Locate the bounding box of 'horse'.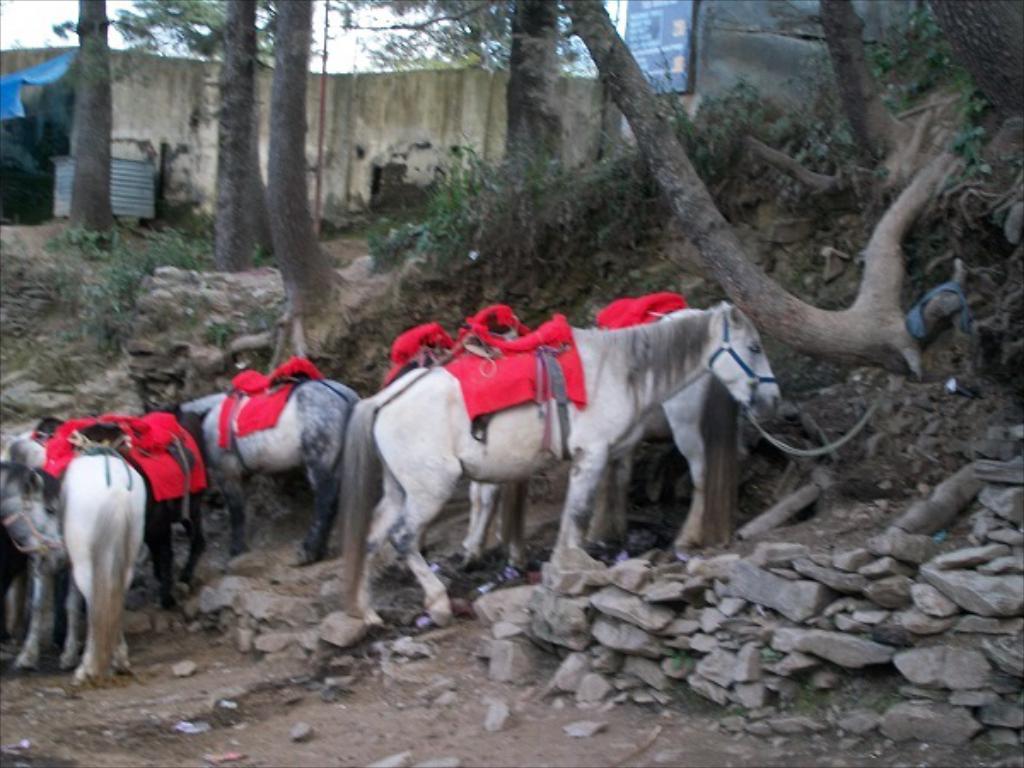
Bounding box: BBox(125, 399, 213, 613).
